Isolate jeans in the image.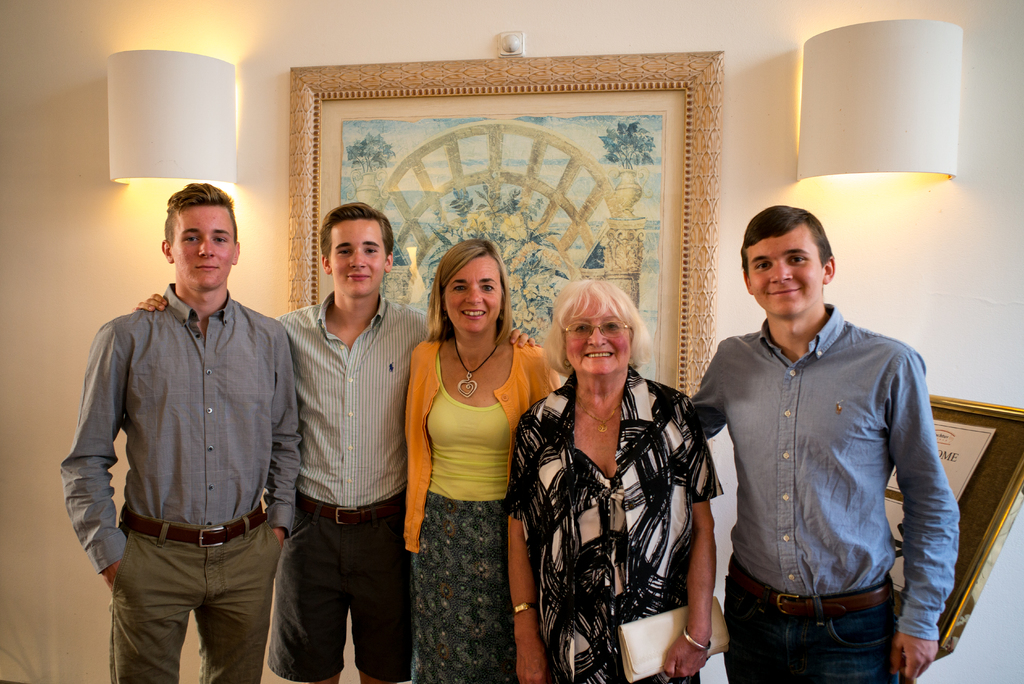
Isolated region: region(271, 507, 417, 674).
